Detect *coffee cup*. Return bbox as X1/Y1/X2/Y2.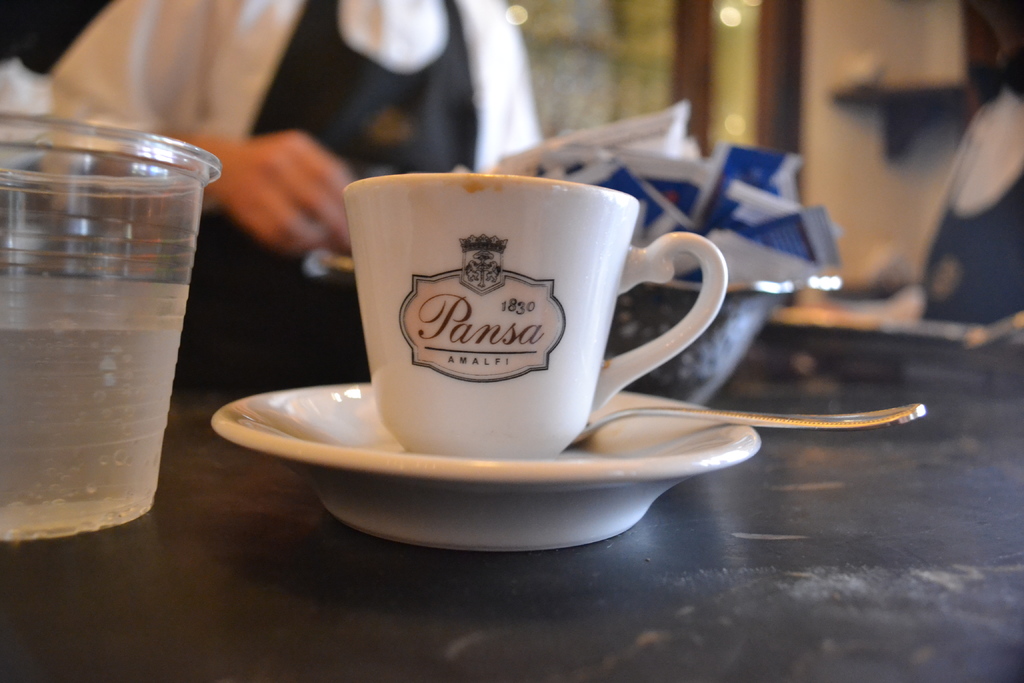
332/166/729/461.
